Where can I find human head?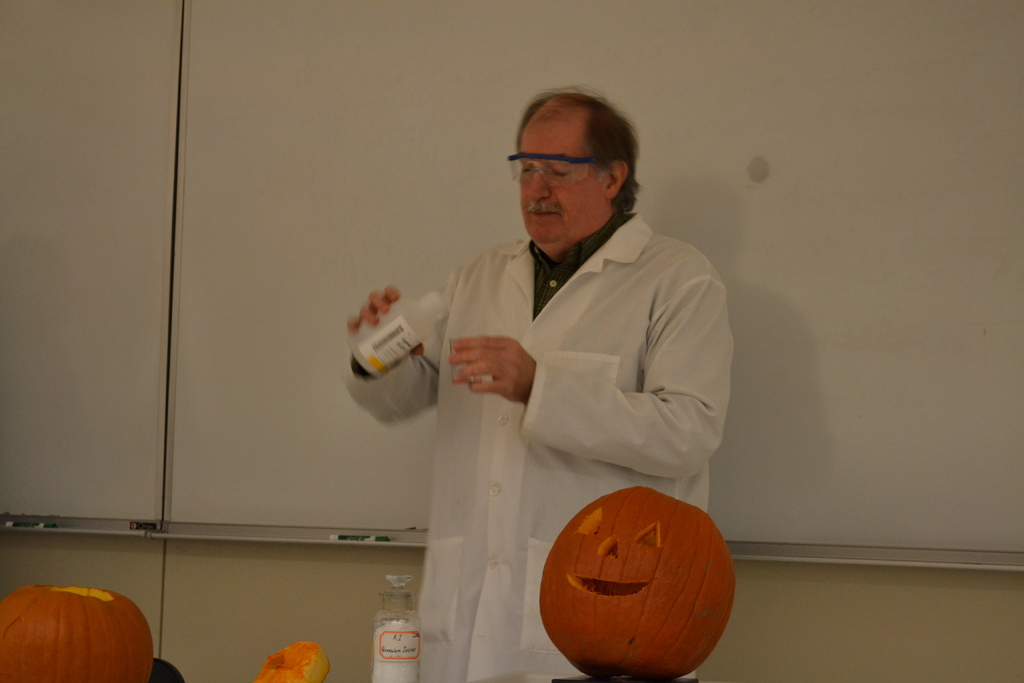
You can find it at 501:95:650:252.
